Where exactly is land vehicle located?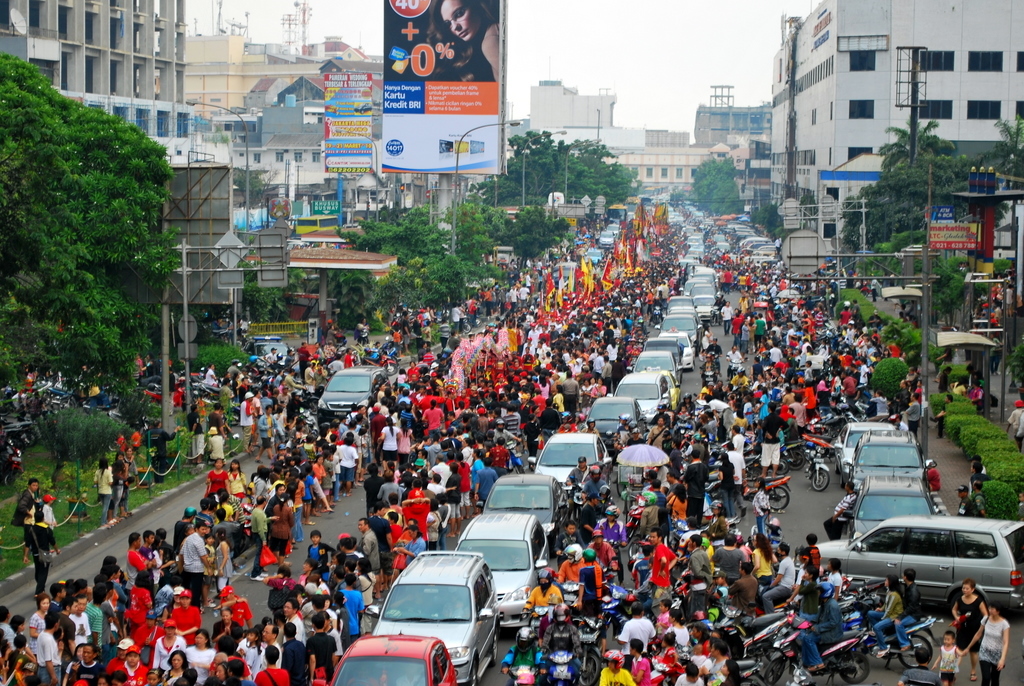
Its bounding box is (320,369,386,412).
